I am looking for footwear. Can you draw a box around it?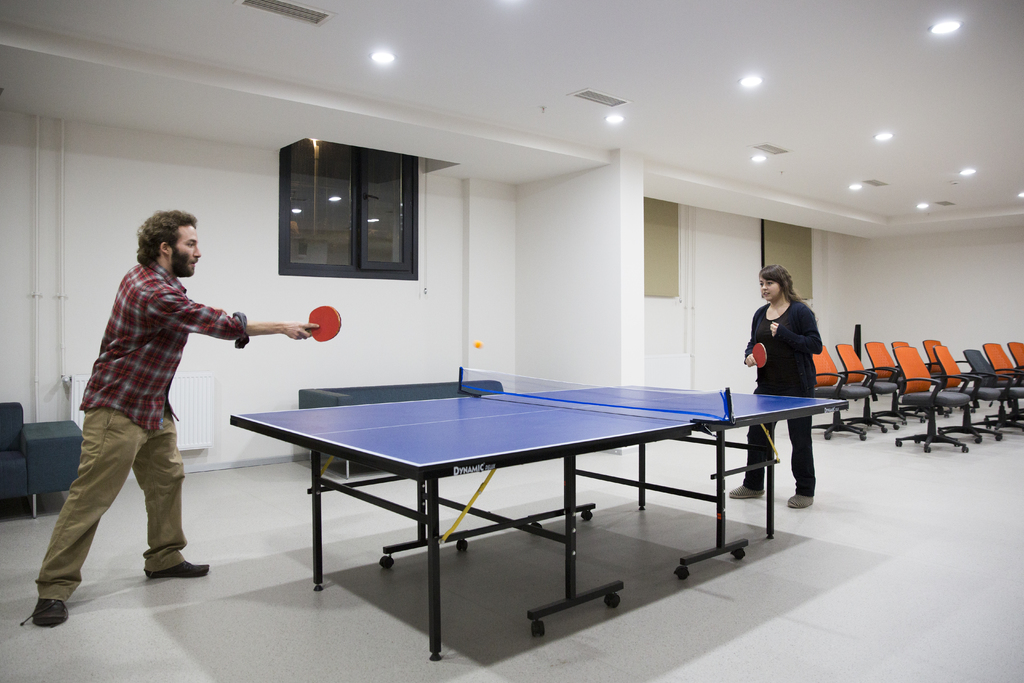
Sure, the bounding box is bbox(15, 598, 68, 626).
